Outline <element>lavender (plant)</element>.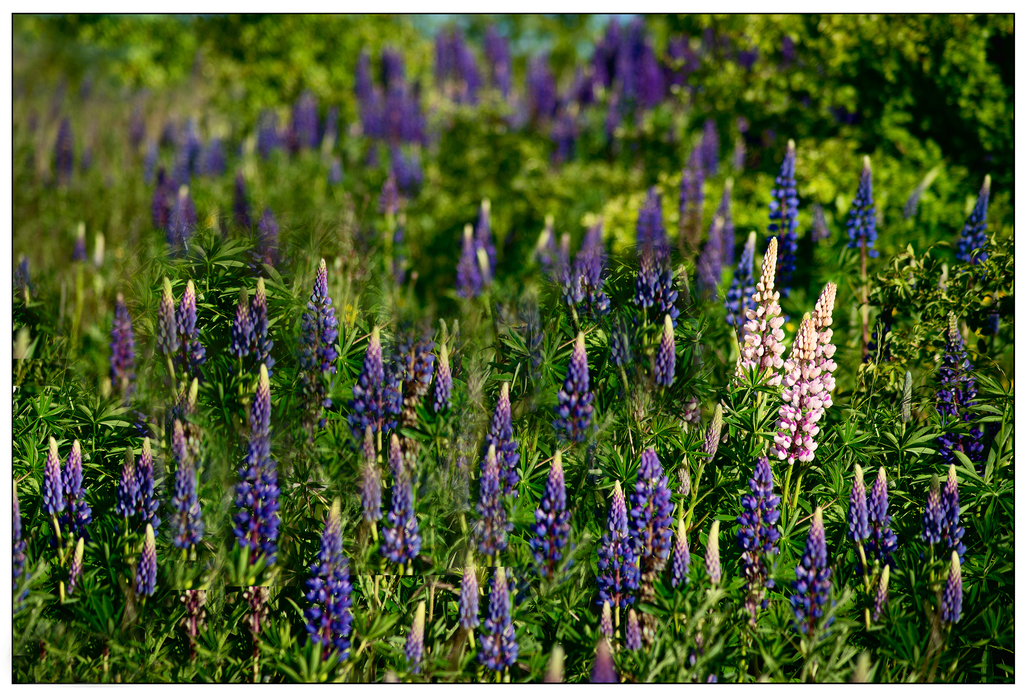
Outline: rect(459, 216, 491, 324).
